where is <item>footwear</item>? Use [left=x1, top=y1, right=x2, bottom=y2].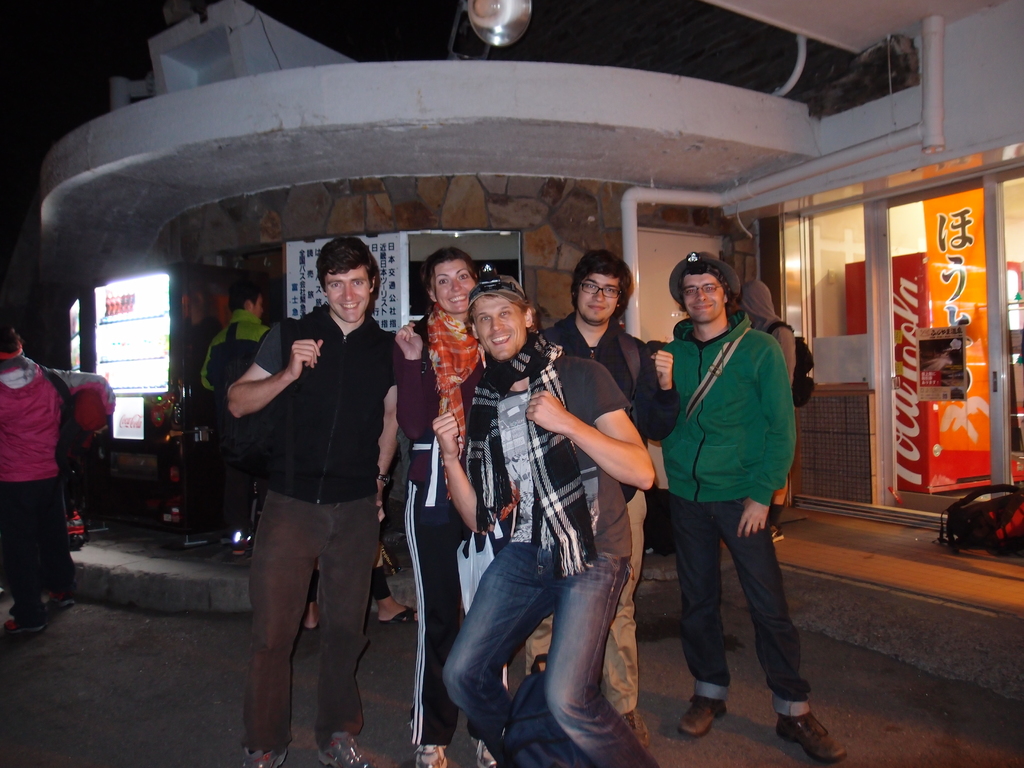
[left=672, top=688, right=730, bottom=736].
